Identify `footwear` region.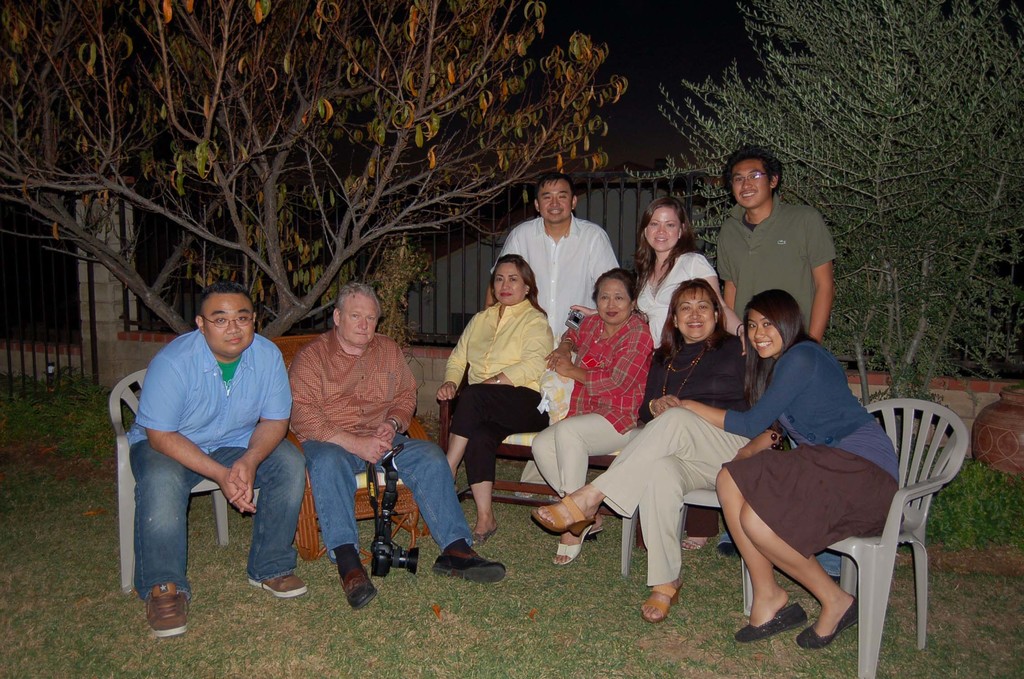
Region: <region>732, 600, 810, 645</region>.
